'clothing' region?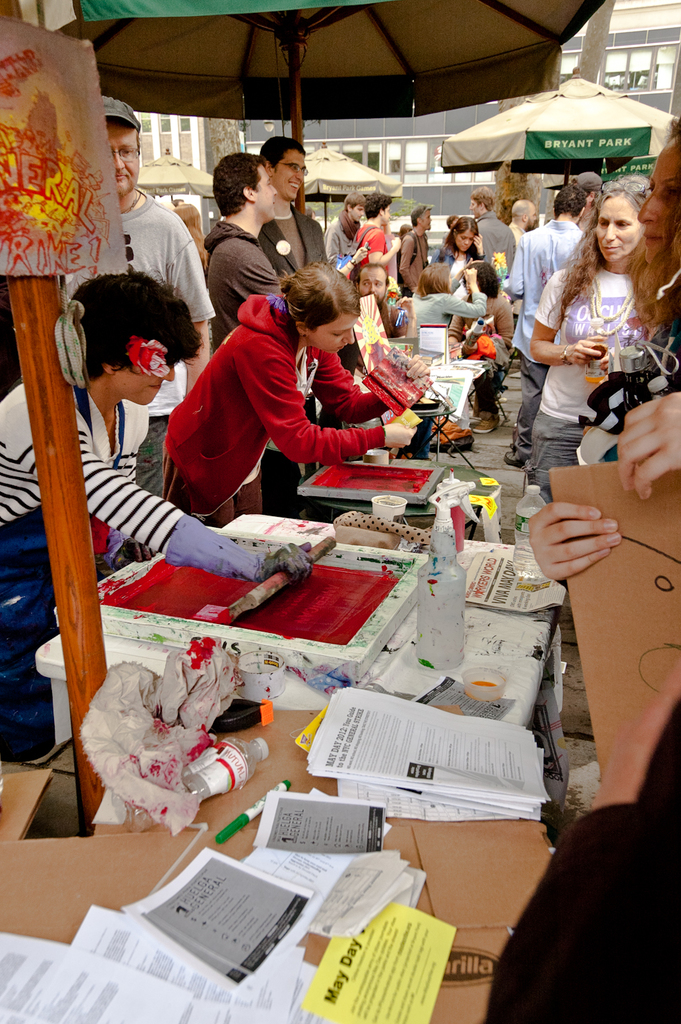
box=[166, 285, 400, 495]
